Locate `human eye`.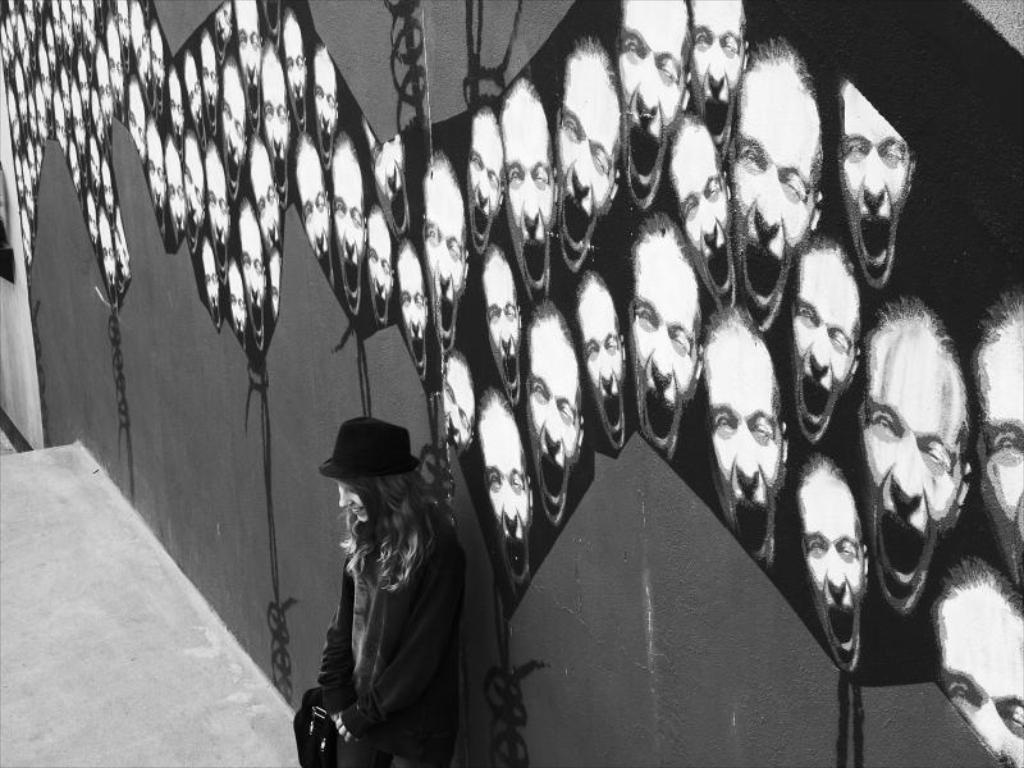
Bounding box: [234,122,244,138].
